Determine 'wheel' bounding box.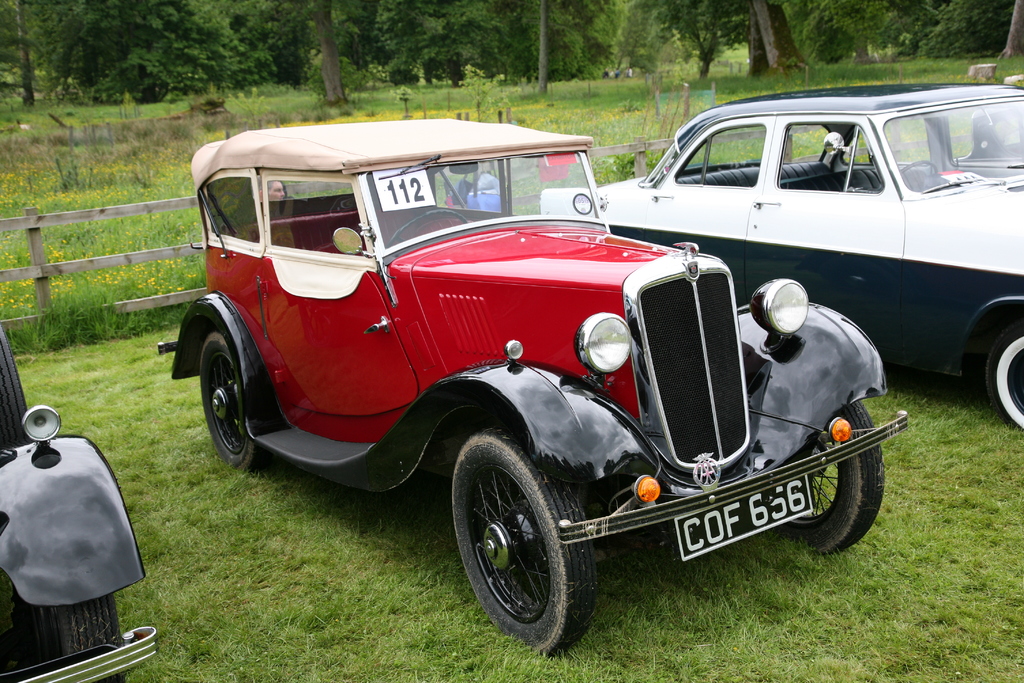
Determined: locate(764, 399, 886, 557).
